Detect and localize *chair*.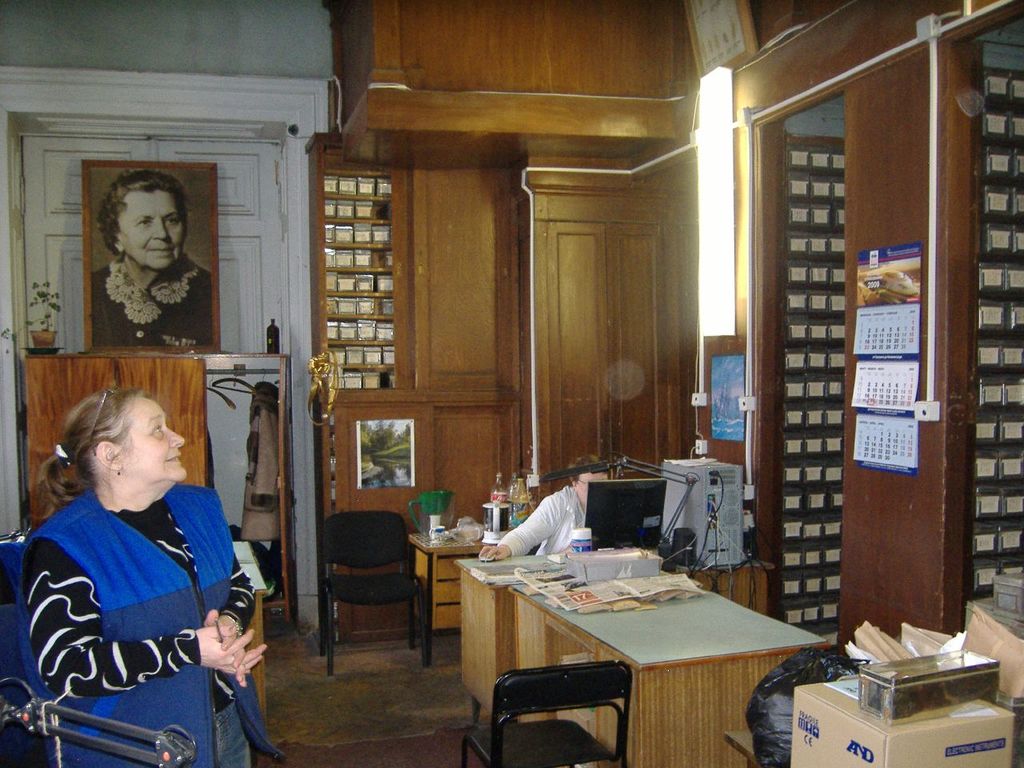
Localized at (x1=461, y1=658, x2=635, y2=767).
